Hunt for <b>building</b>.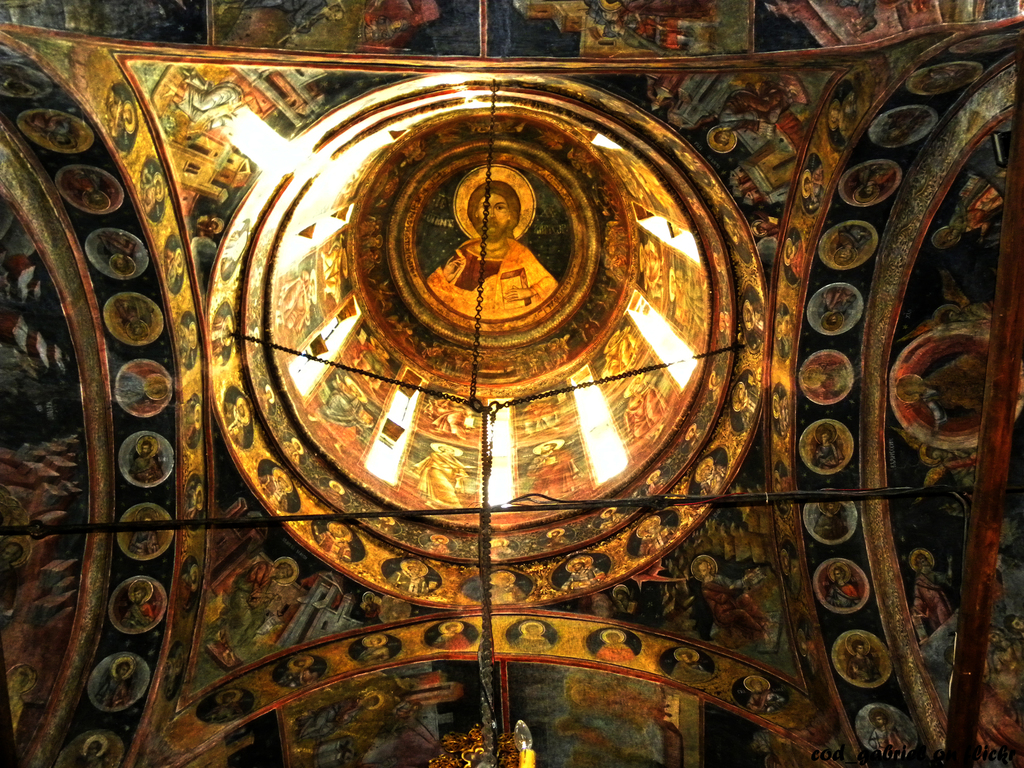
Hunted down at {"left": 0, "top": 0, "right": 1023, "bottom": 767}.
